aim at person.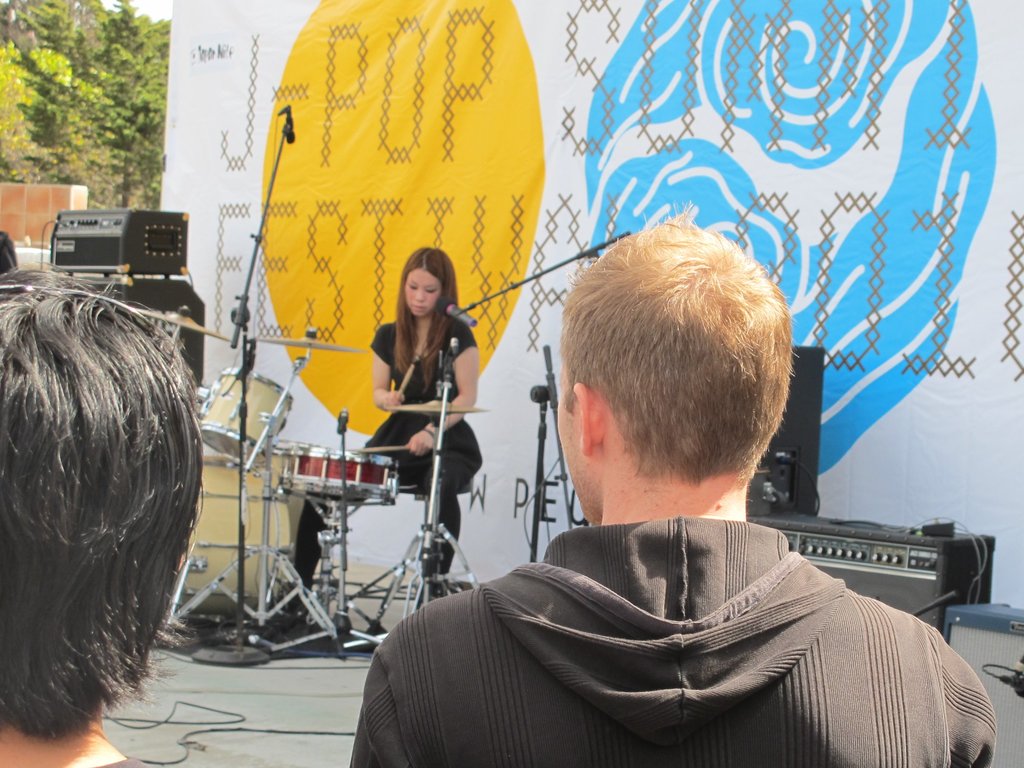
Aimed at select_region(253, 246, 478, 626).
